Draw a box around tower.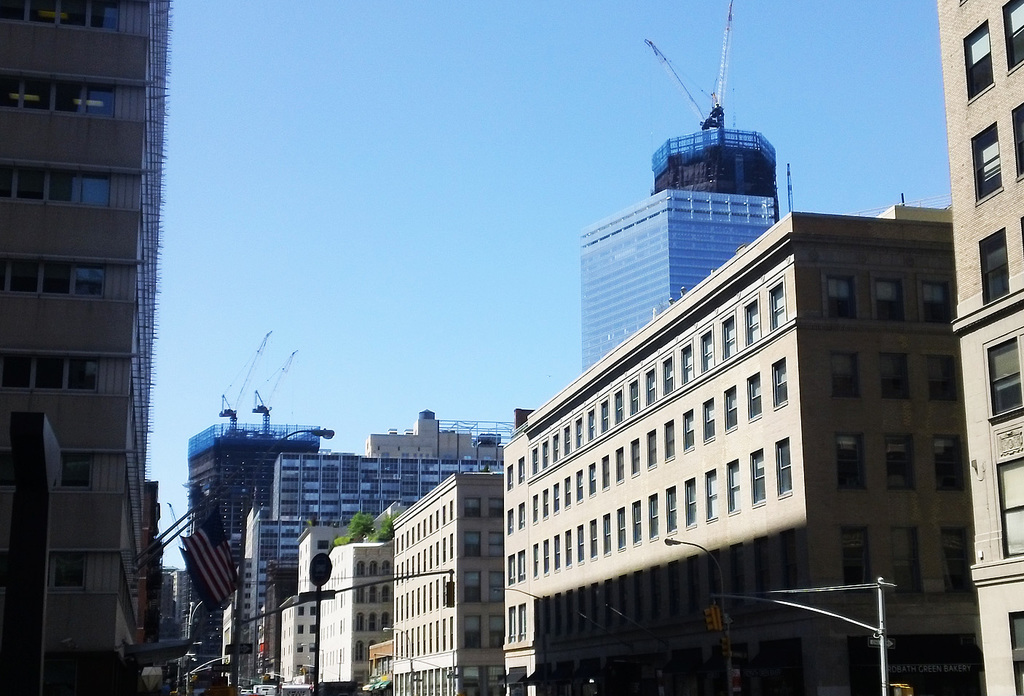
190 424 312 636.
